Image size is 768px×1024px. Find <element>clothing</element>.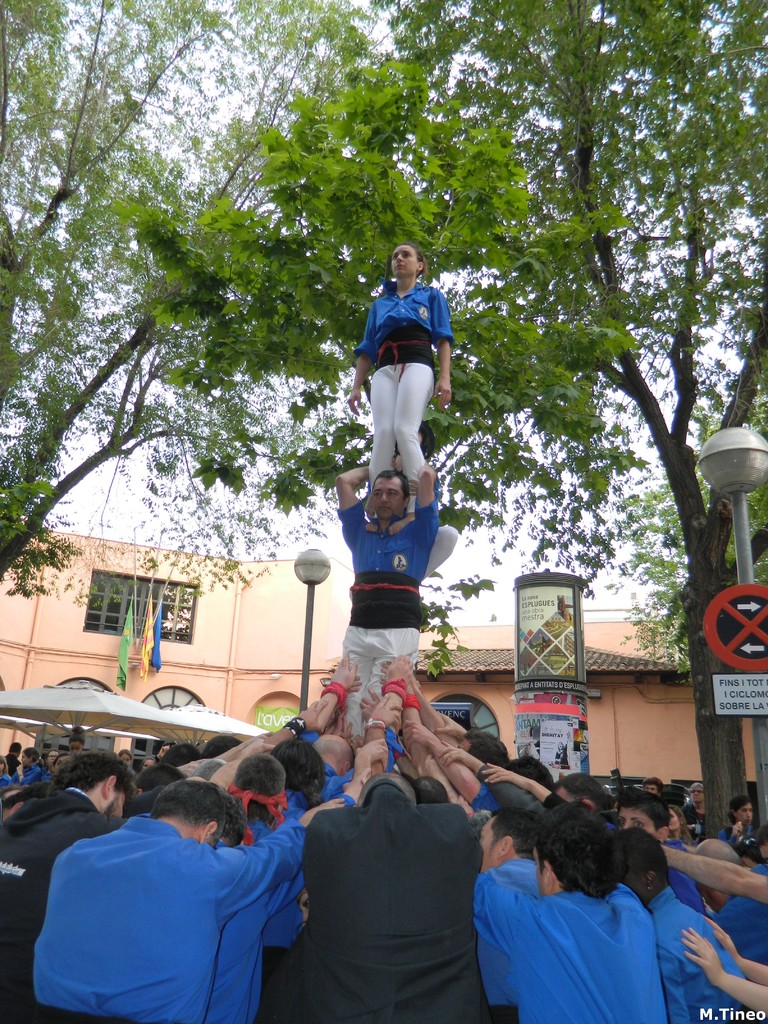
507 870 675 1023.
